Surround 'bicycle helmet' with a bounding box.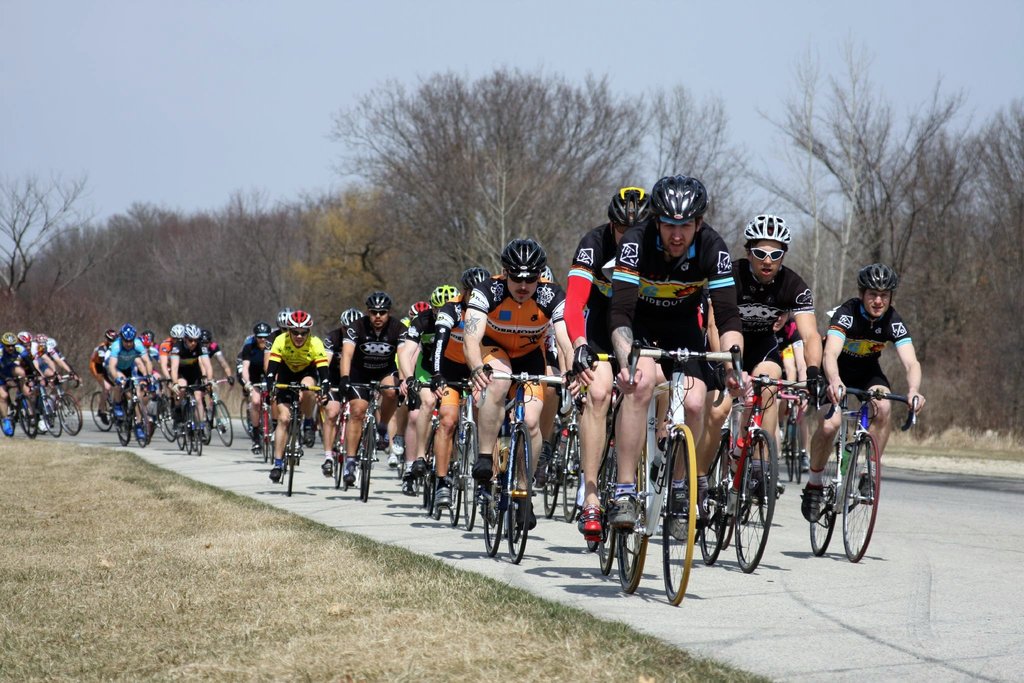
pyautogui.locateOnScreen(861, 261, 900, 295).
